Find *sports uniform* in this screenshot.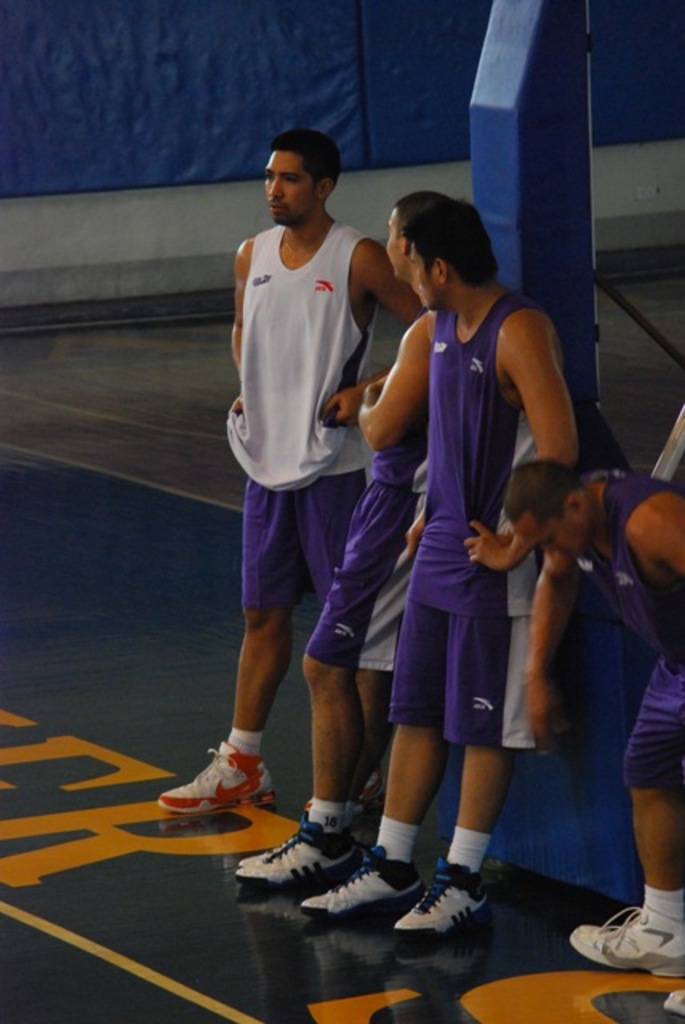
The bounding box for *sports uniform* is (296, 379, 437, 688).
